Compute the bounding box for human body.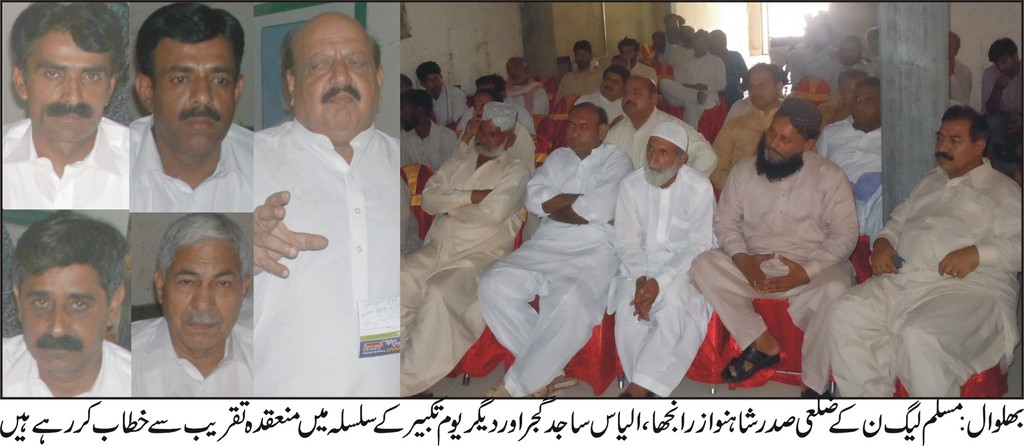
(left=685, top=149, right=855, bottom=399).
